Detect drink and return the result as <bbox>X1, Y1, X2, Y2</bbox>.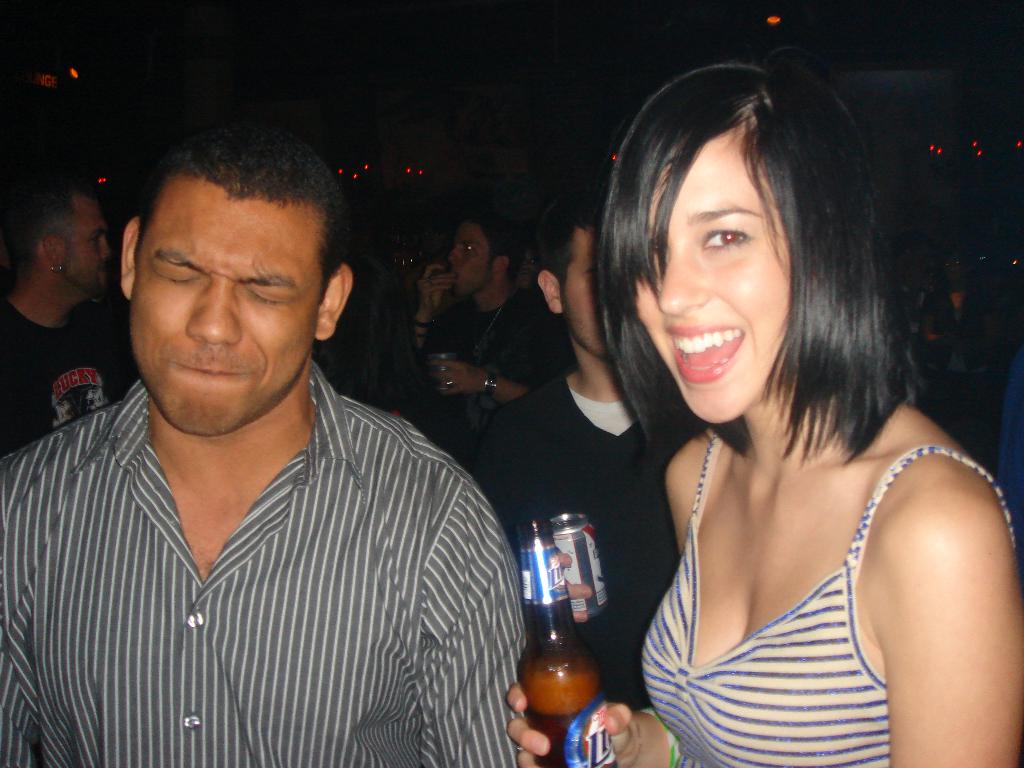
<bbox>513, 522, 618, 767</bbox>.
